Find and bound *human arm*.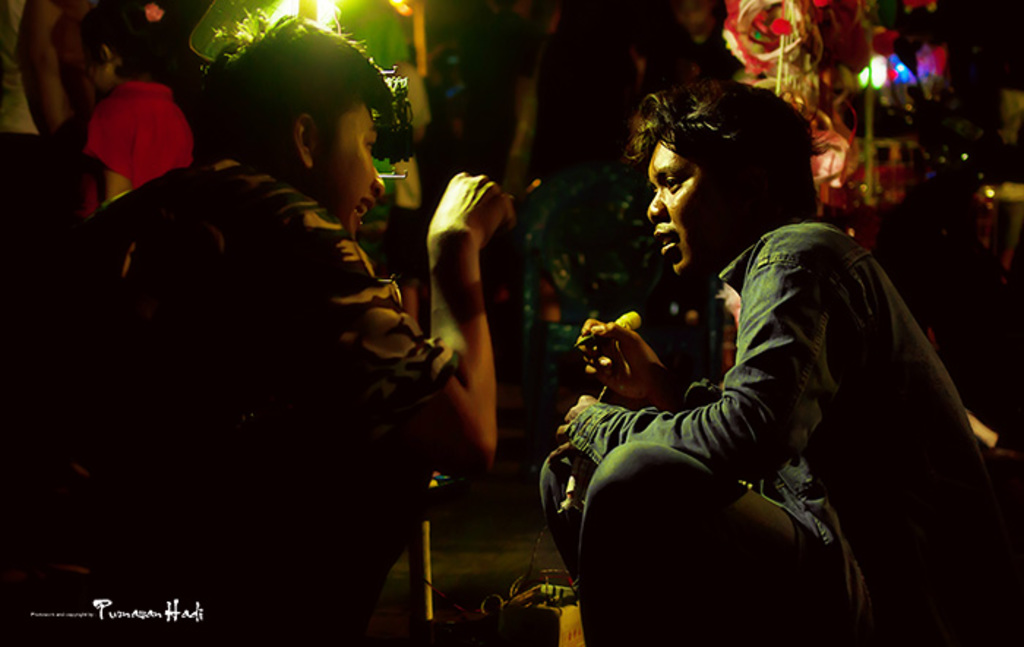
Bound: 407, 145, 522, 455.
